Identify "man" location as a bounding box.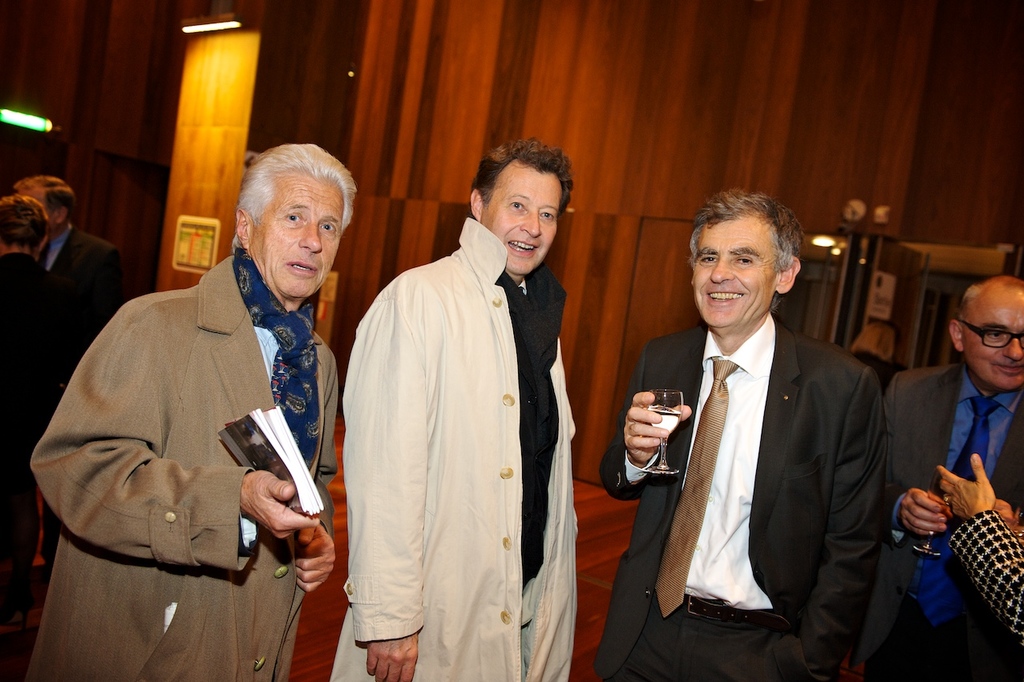
Rect(848, 272, 1023, 681).
